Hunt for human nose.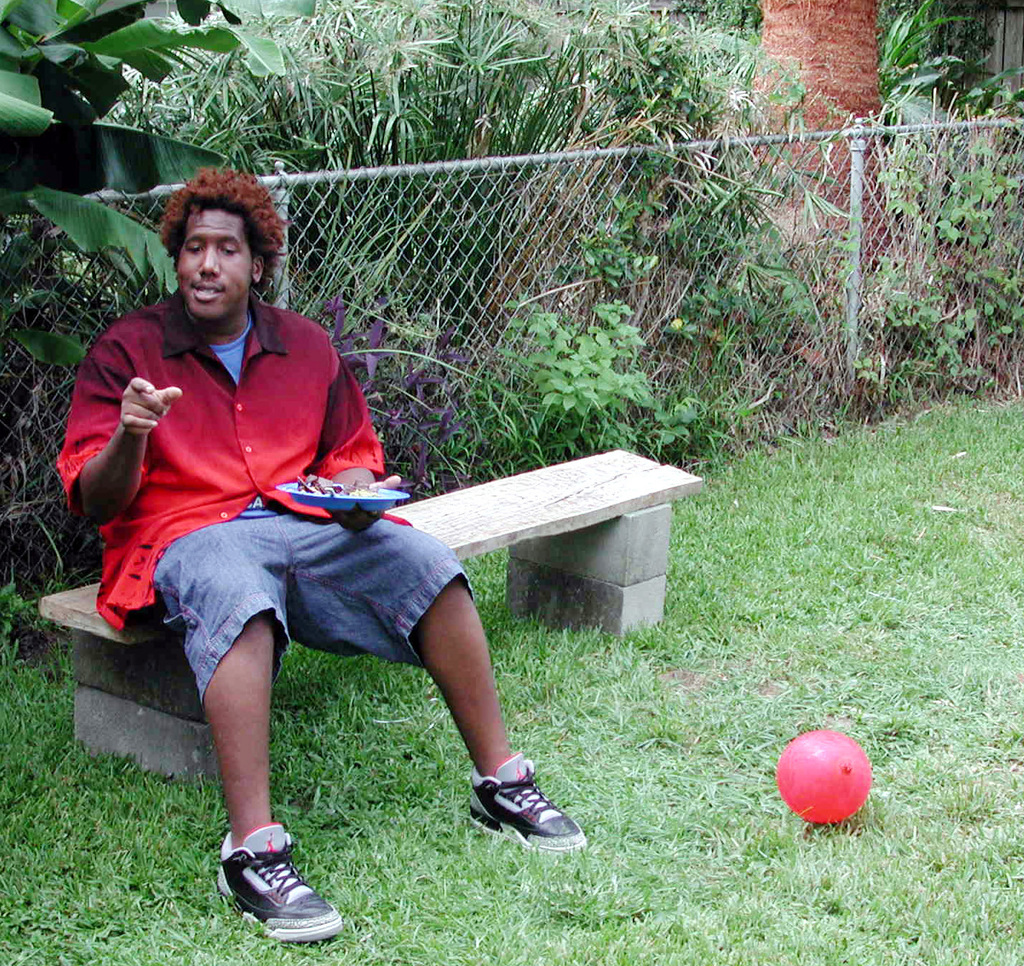
Hunted down at {"left": 197, "top": 246, "right": 219, "bottom": 276}.
